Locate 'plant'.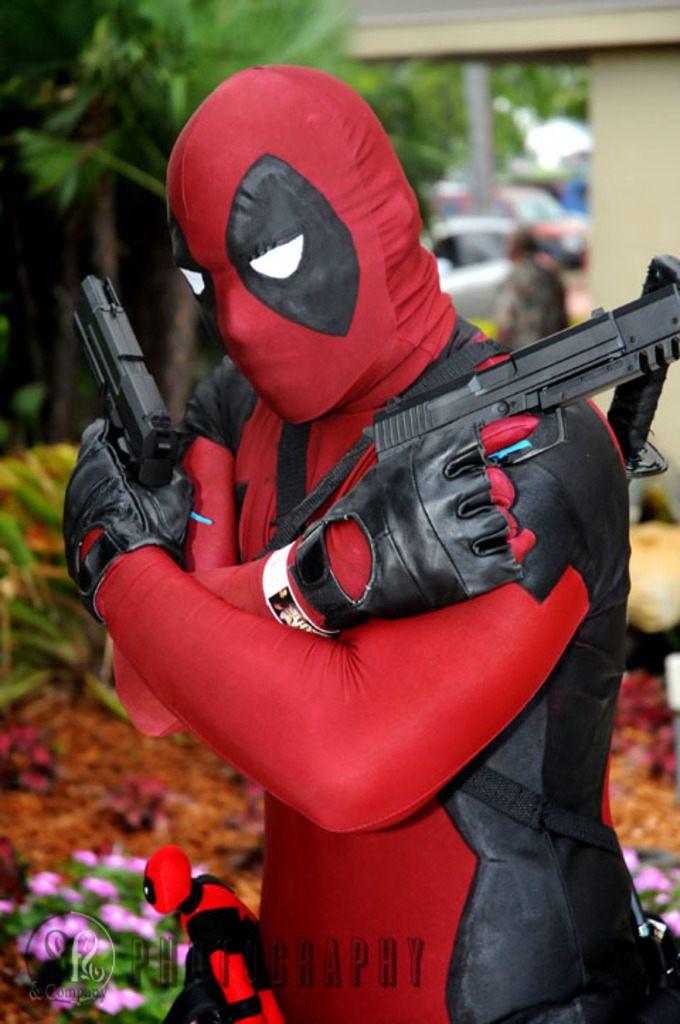
Bounding box: bbox(0, 442, 159, 736).
